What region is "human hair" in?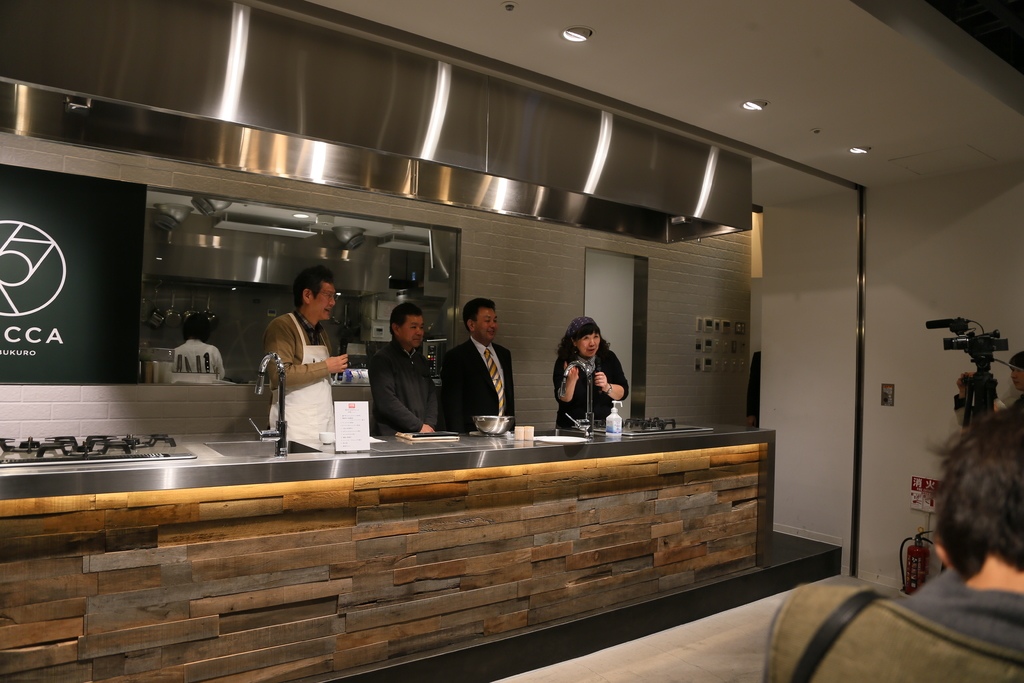
295,267,334,309.
